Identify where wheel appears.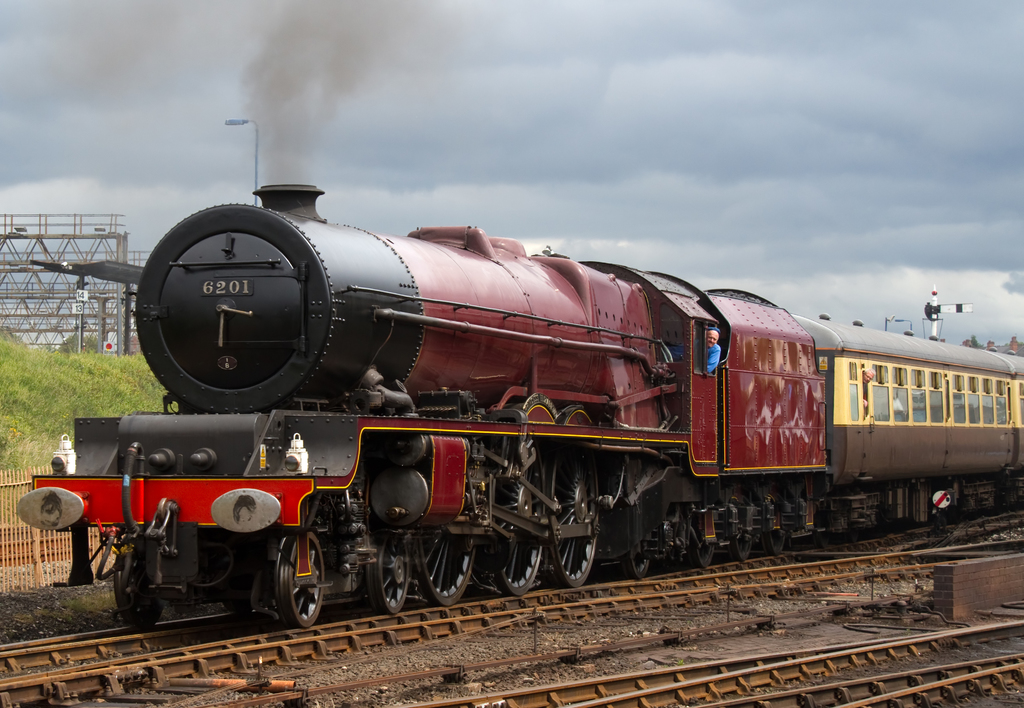
Appears at detection(115, 557, 173, 632).
